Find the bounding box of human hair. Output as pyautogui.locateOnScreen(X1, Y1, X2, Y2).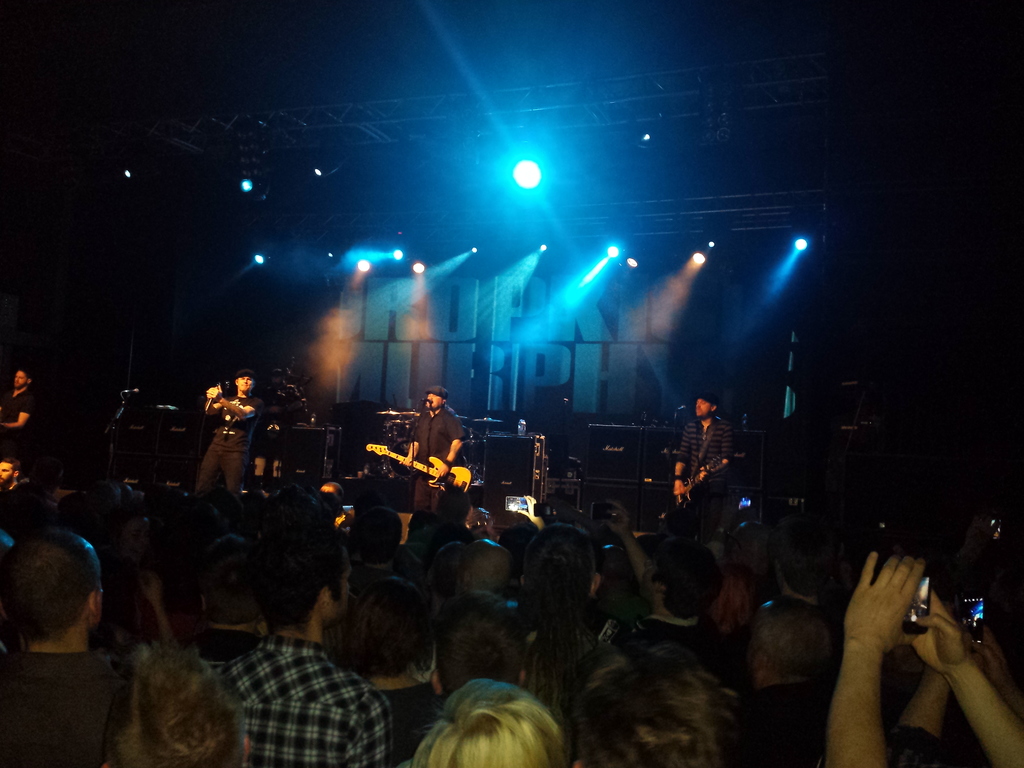
pyautogui.locateOnScreen(562, 665, 730, 767).
